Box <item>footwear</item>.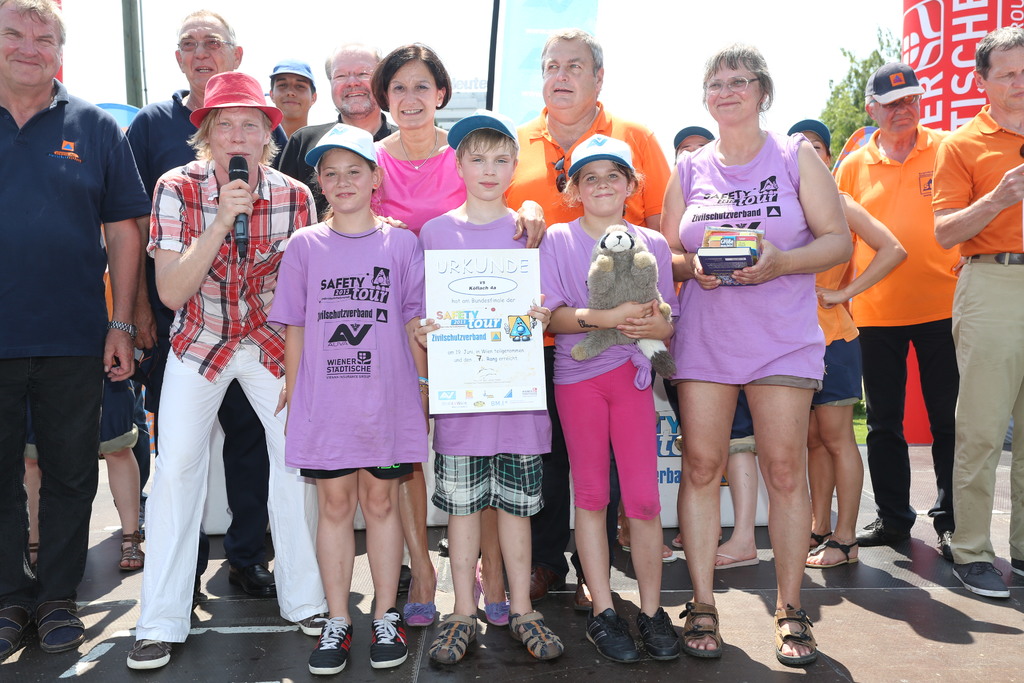
box=[28, 543, 42, 575].
